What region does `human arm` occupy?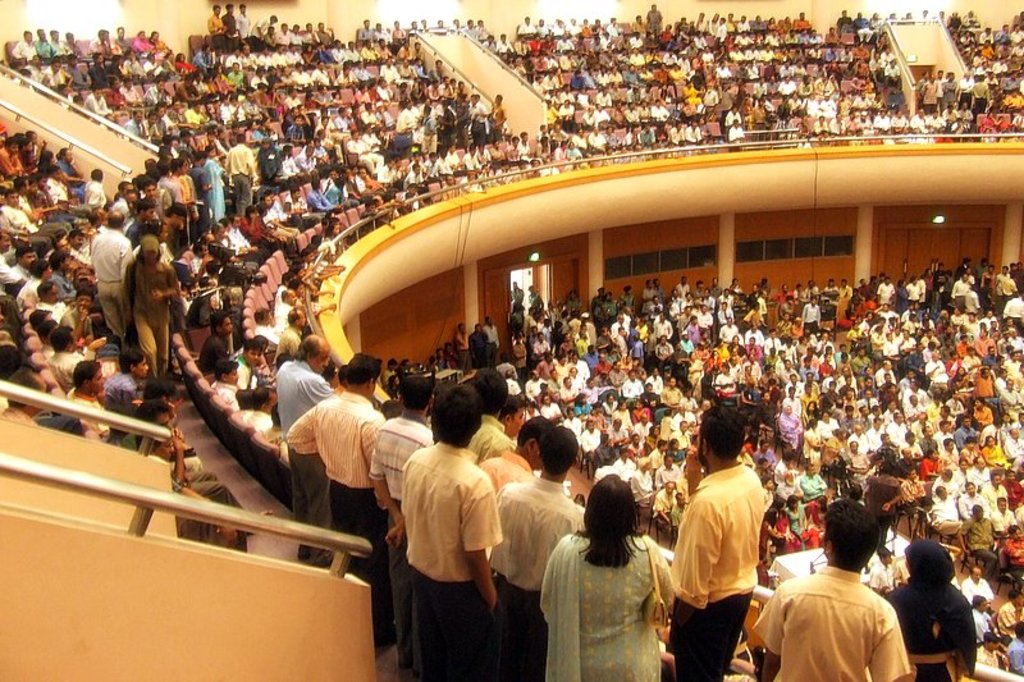
BBox(310, 287, 335, 297).
